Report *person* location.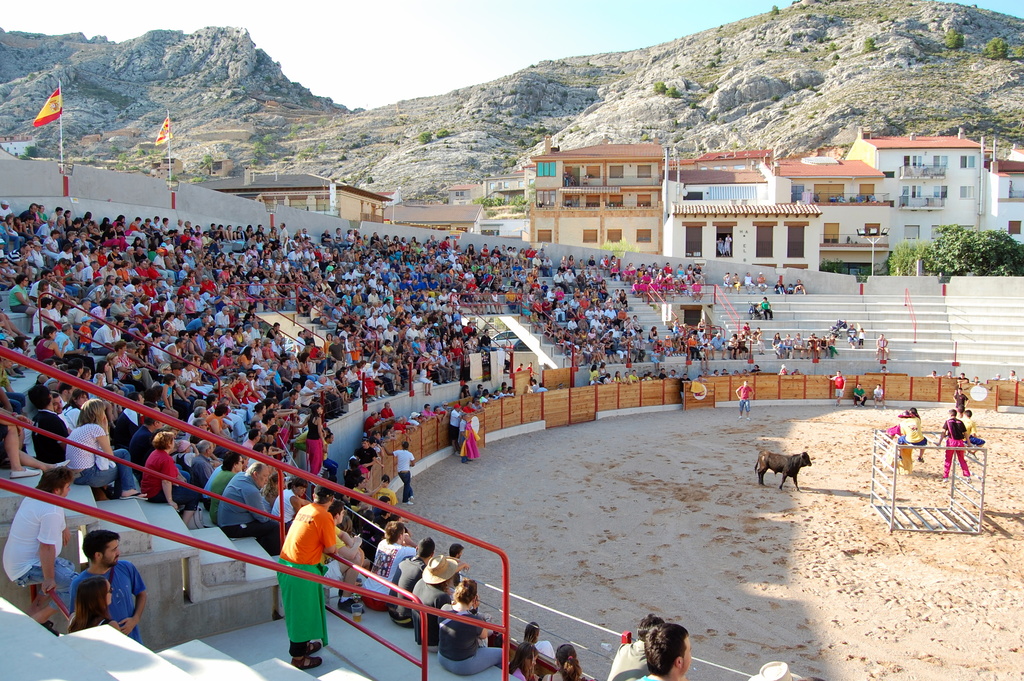
Report: detection(824, 367, 849, 410).
